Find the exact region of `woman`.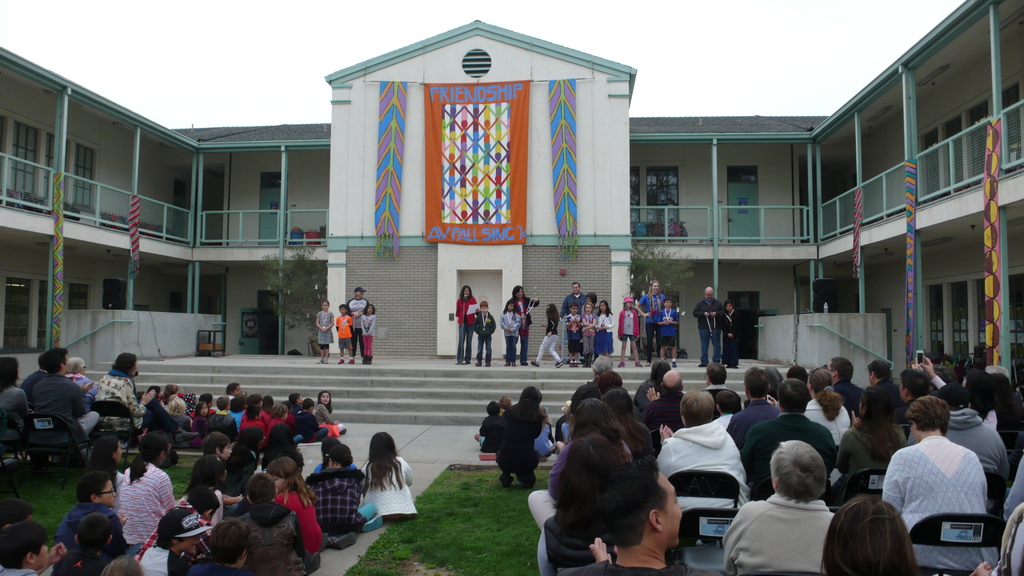
Exact region: x1=0 y1=351 x2=34 y2=451.
